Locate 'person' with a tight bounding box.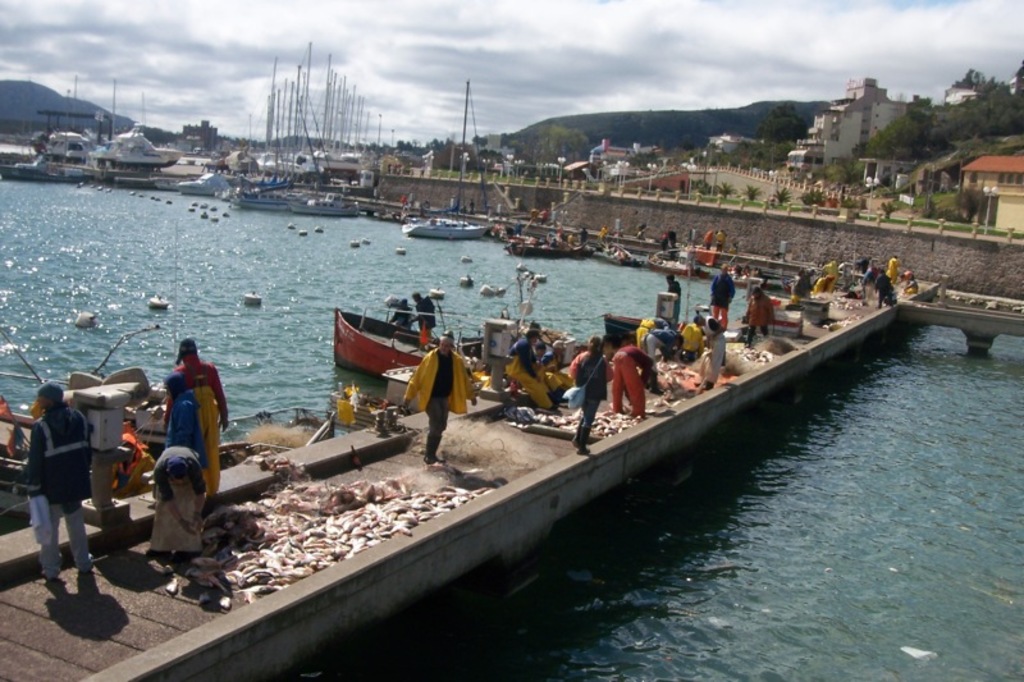
(637, 320, 659, 352).
